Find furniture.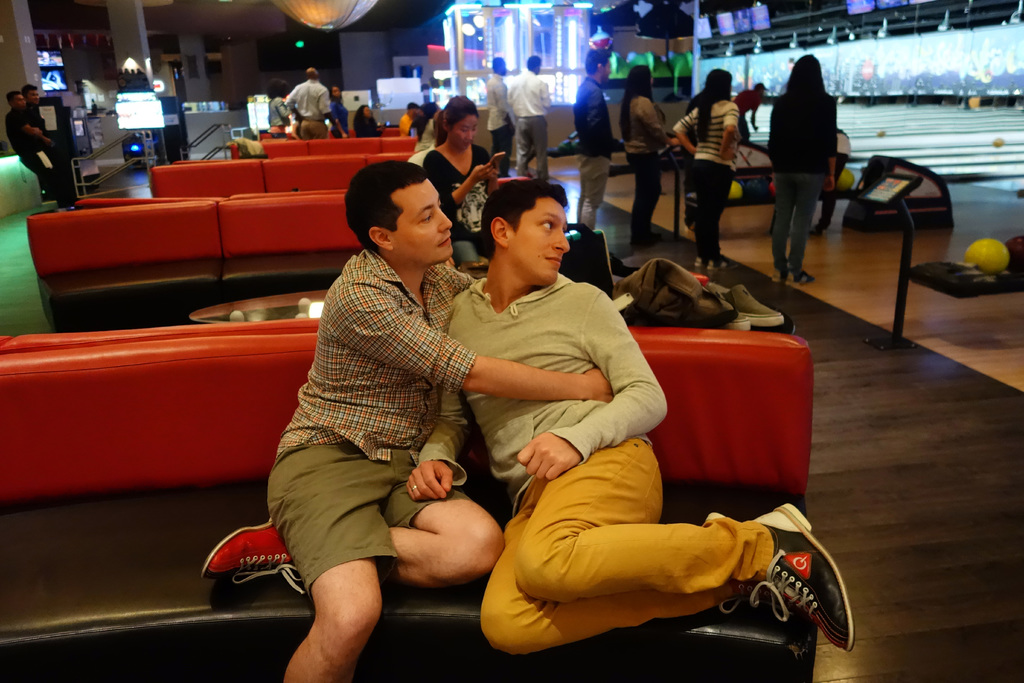
{"left": 188, "top": 288, "right": 325, "bottom": 320}.
